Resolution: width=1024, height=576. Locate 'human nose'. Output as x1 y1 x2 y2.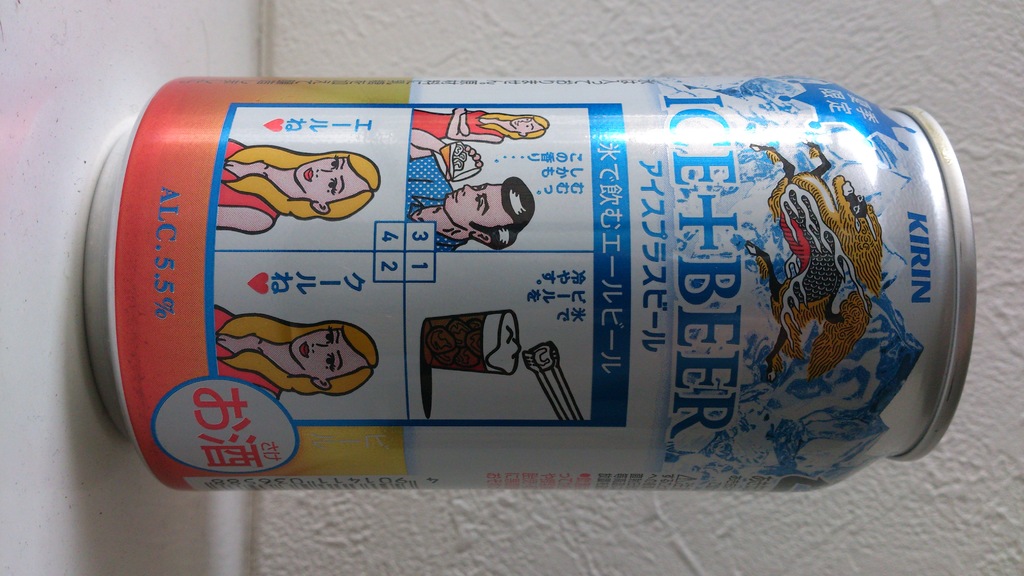
314 167 329 179.
